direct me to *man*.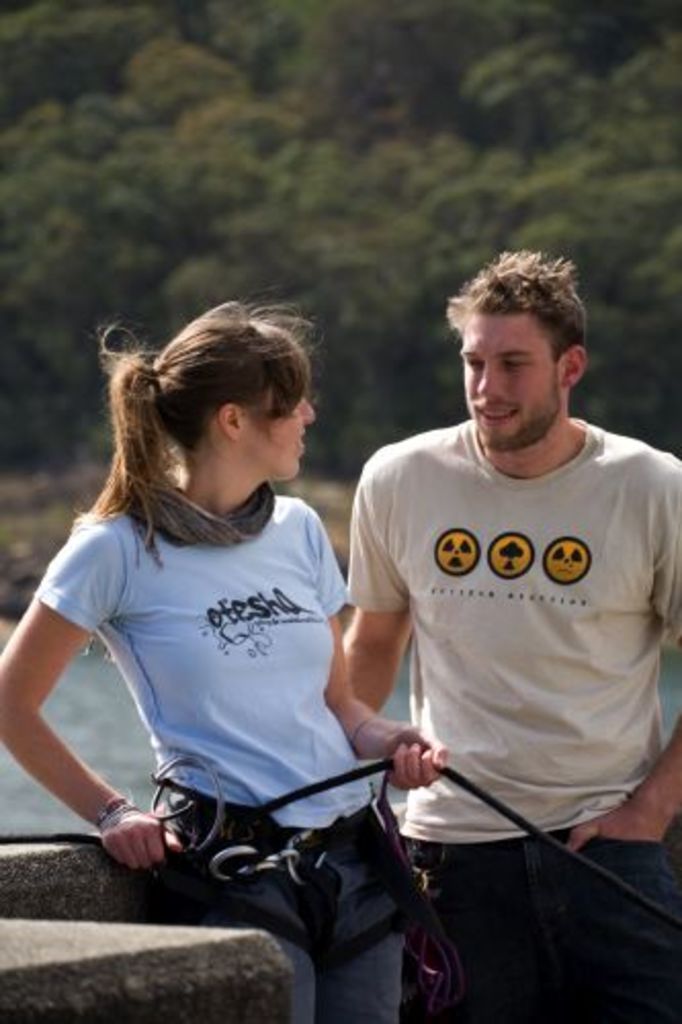
Direction: 340/252/680/1022.
